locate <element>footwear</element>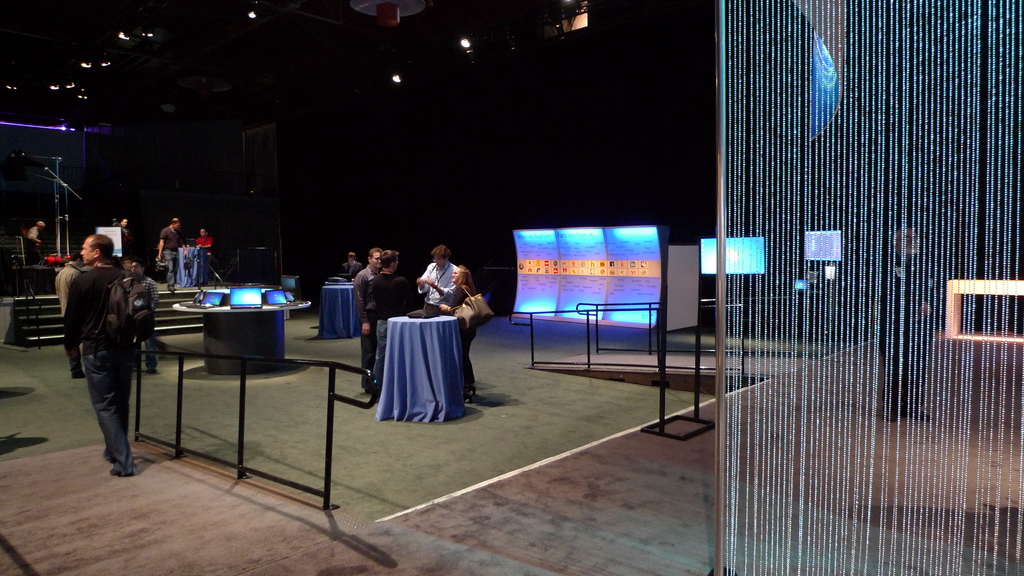
box=[362, 389, 373, 397]
